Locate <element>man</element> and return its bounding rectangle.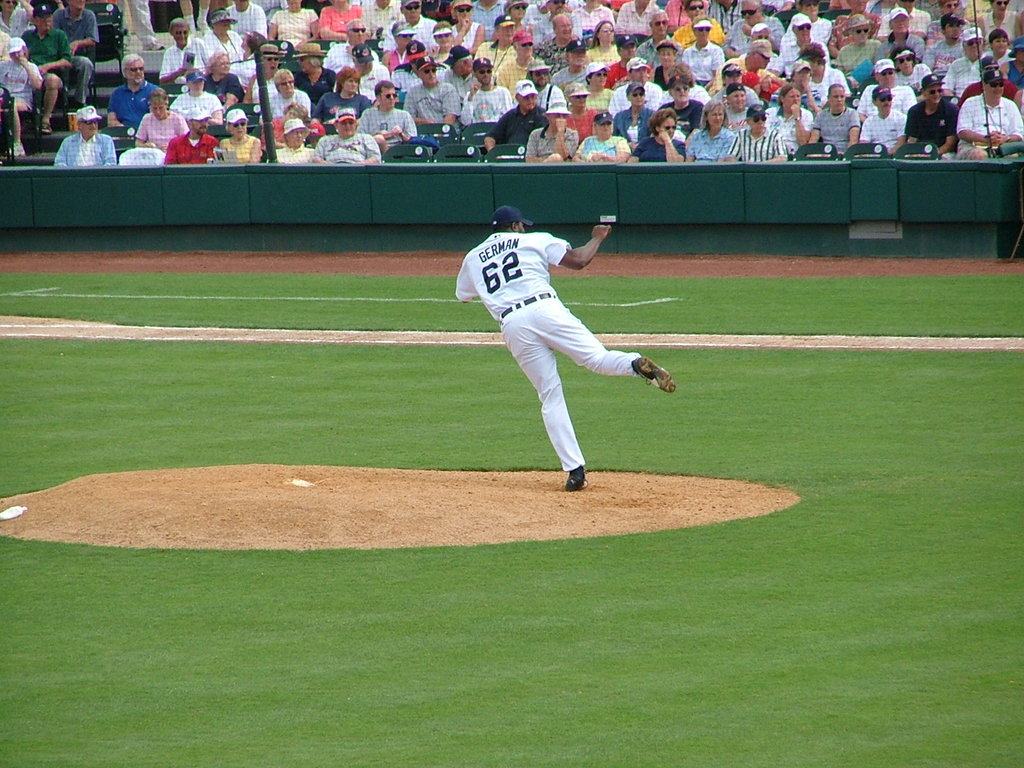
select_region(534, 101, 608, 163).
